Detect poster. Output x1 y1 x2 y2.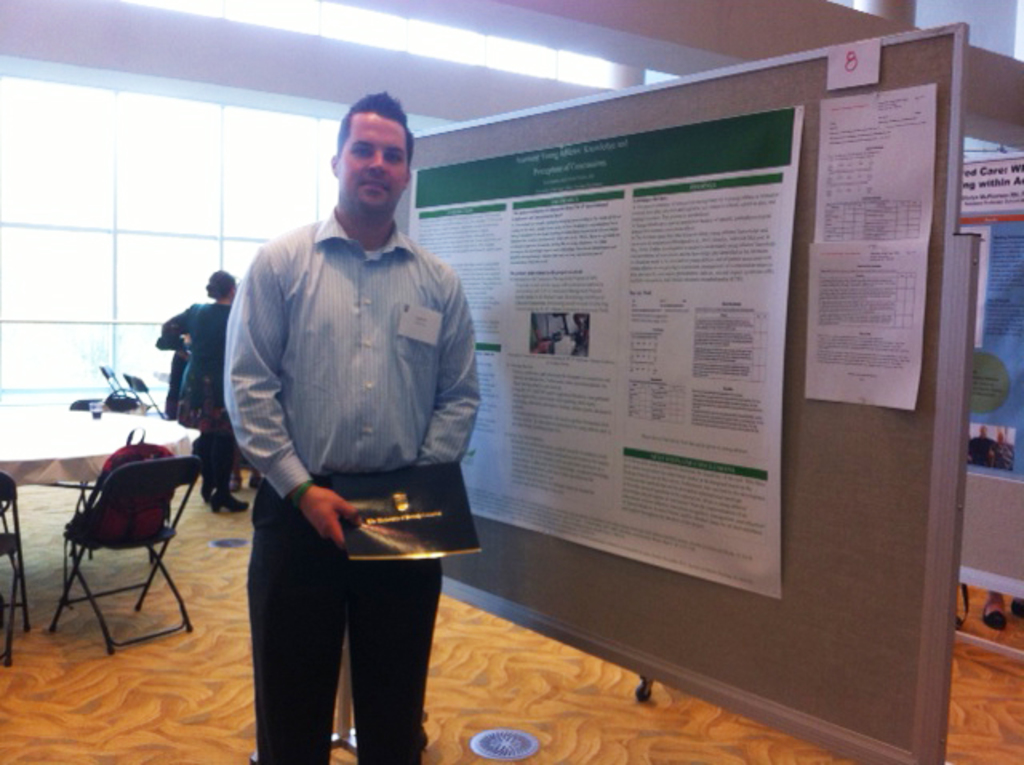
411 106 811 597.
